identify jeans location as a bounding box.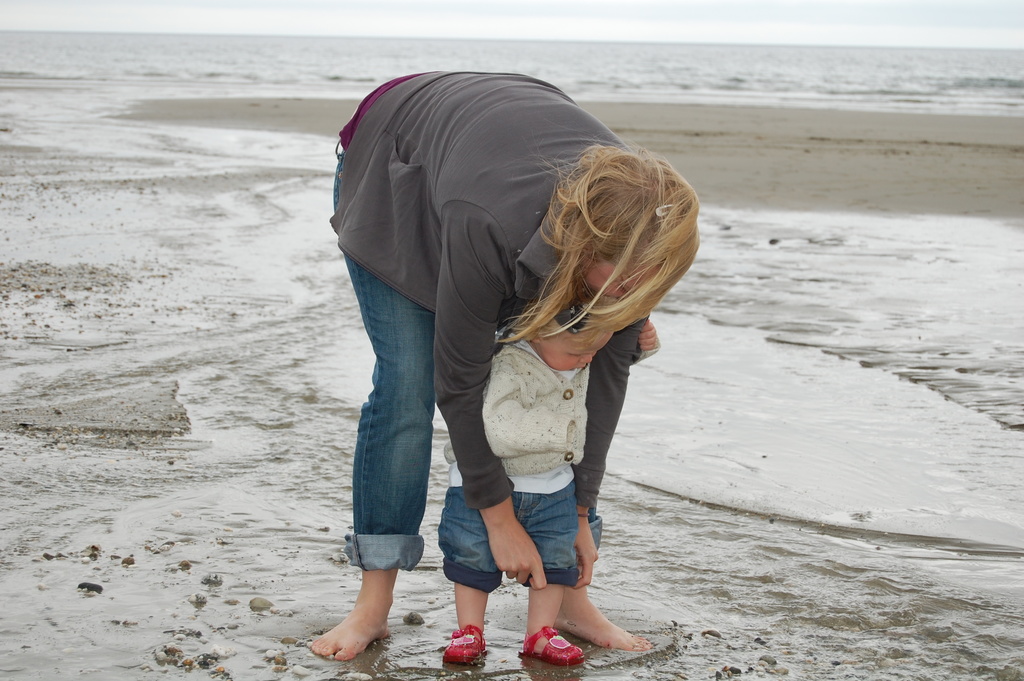
{"left": 338, "top": 250, "right": 448, "bottom": 606}.
